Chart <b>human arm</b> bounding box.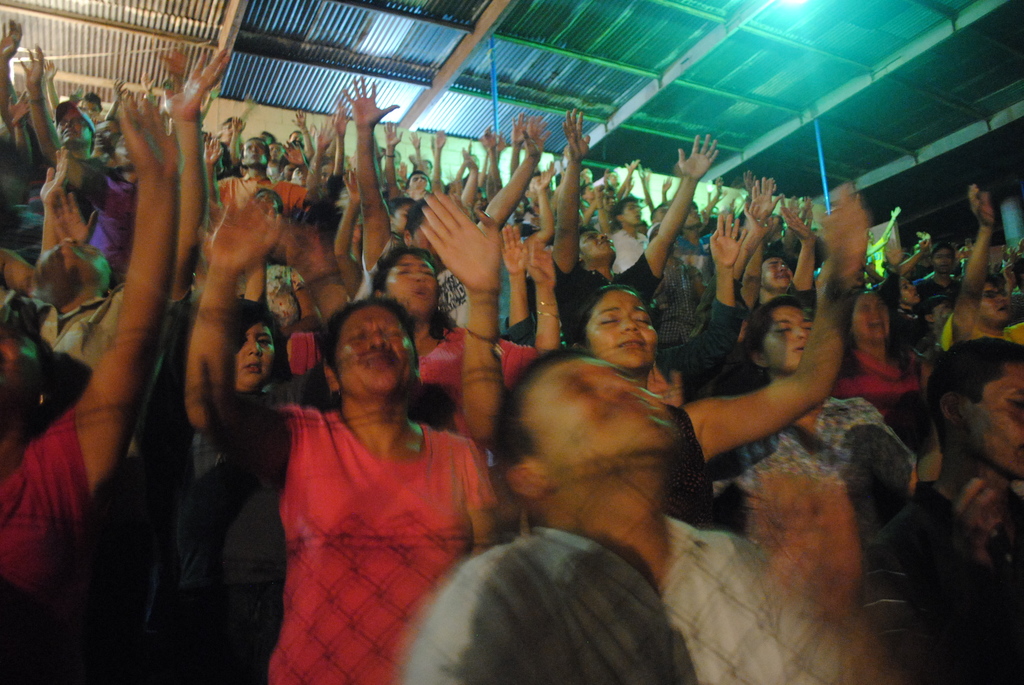
Charted: [x1=0, y1=17, x2=22, y2=131].
